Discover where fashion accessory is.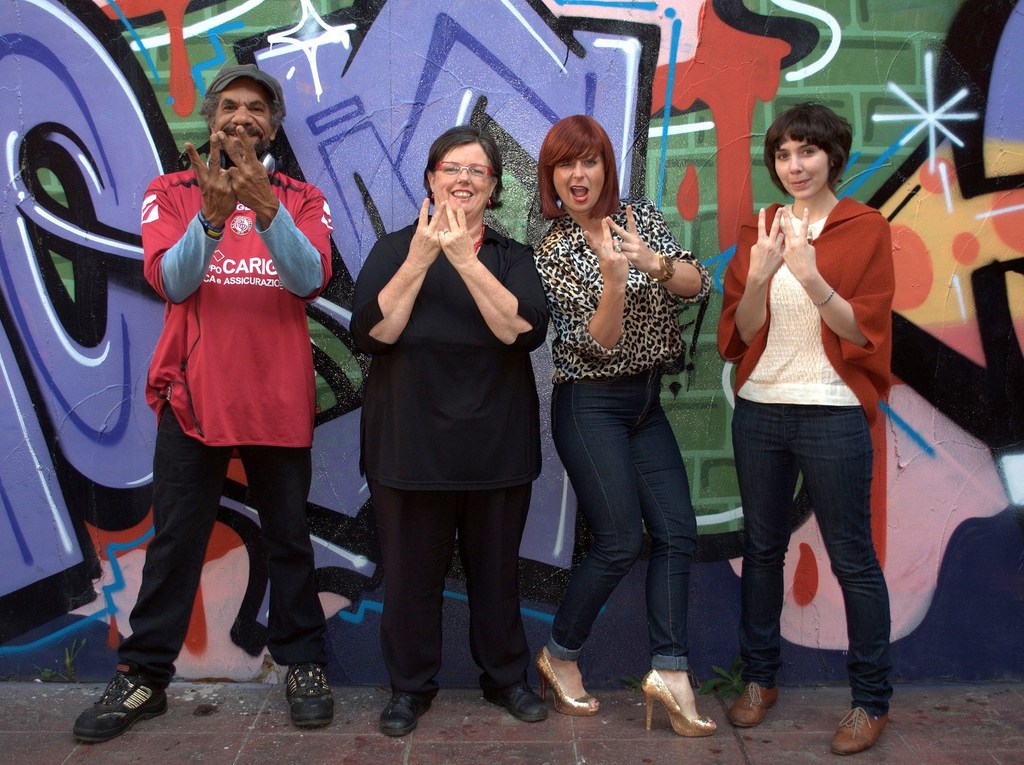
Discovered at detection(639, 667, 717, 739).
